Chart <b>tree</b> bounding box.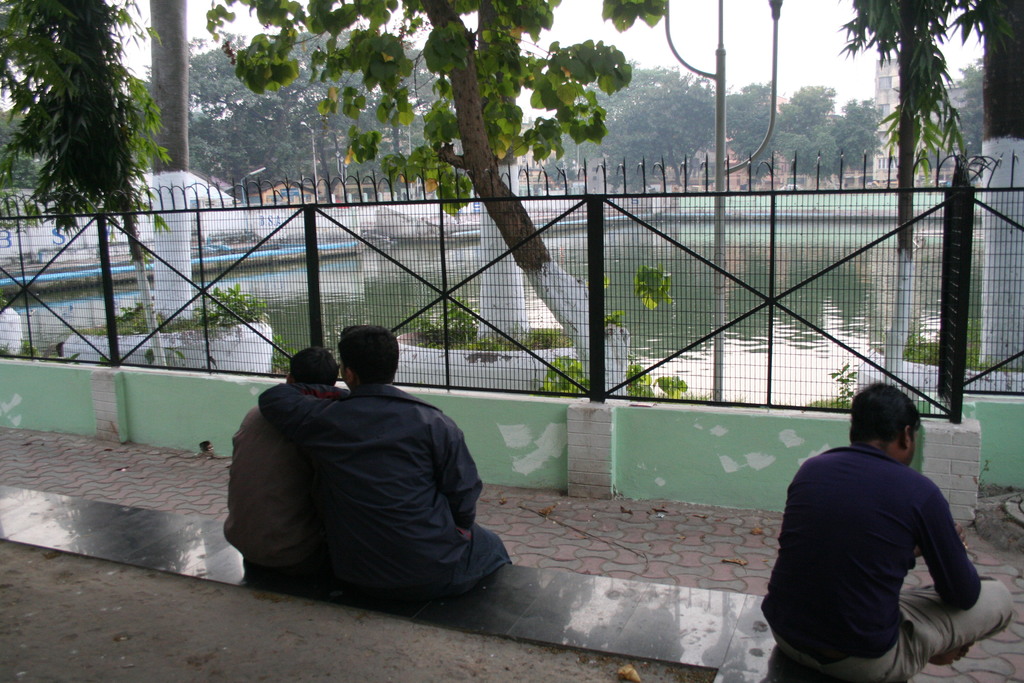
Charted: left=18, top=13, right=166, bottom=255.
